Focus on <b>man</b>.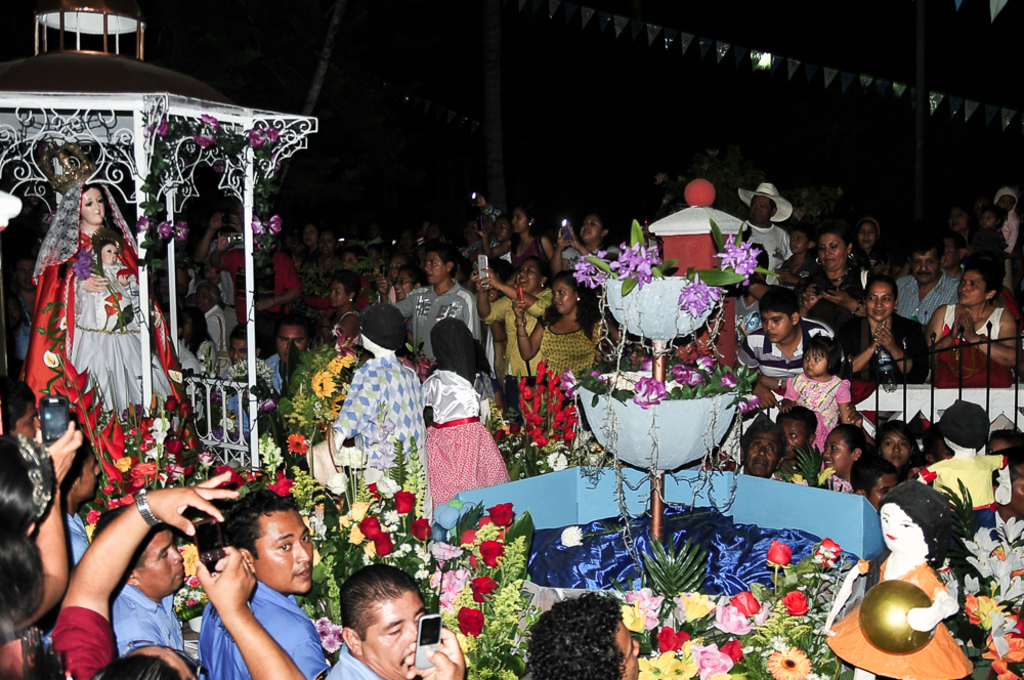
Focused at BBox(889, 236, 973, 327).
